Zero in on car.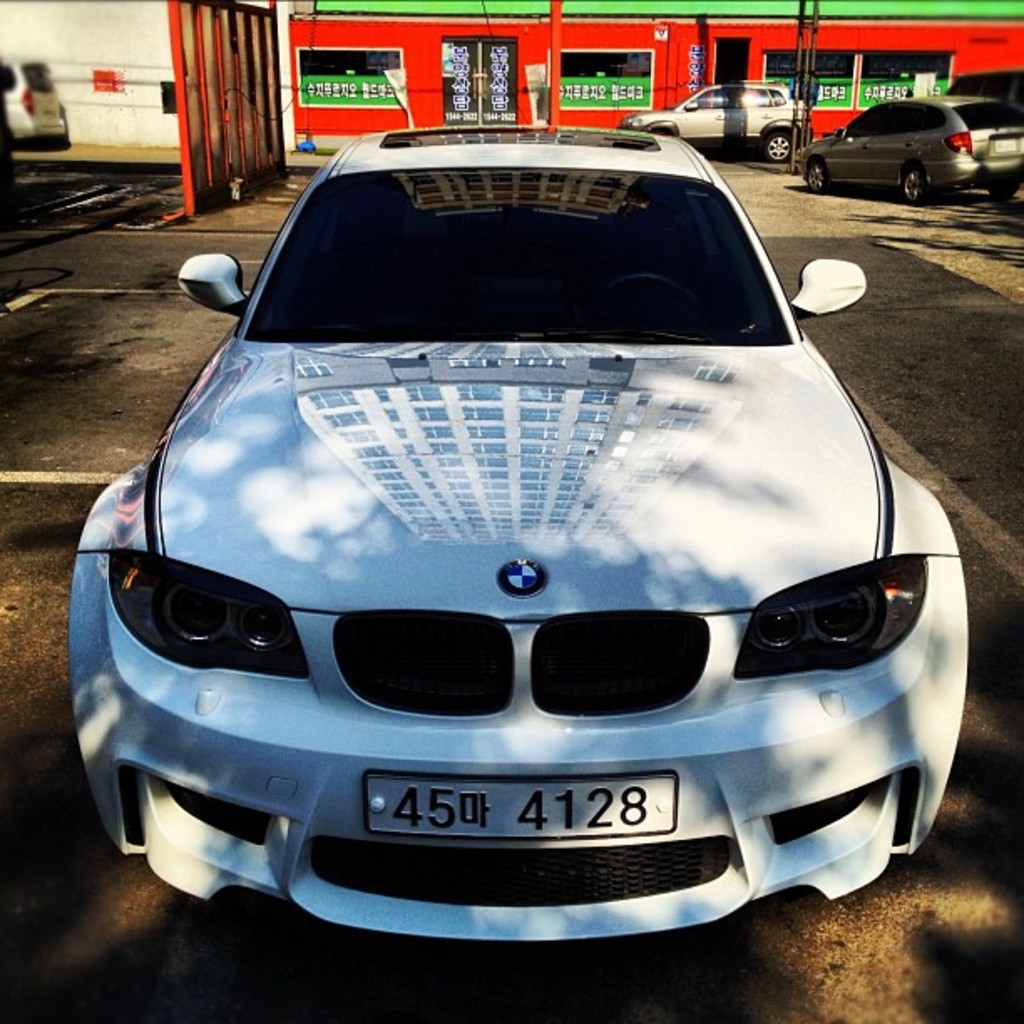
Zeroed in: <bbox>0, 44, 97, 174</bbox>.
